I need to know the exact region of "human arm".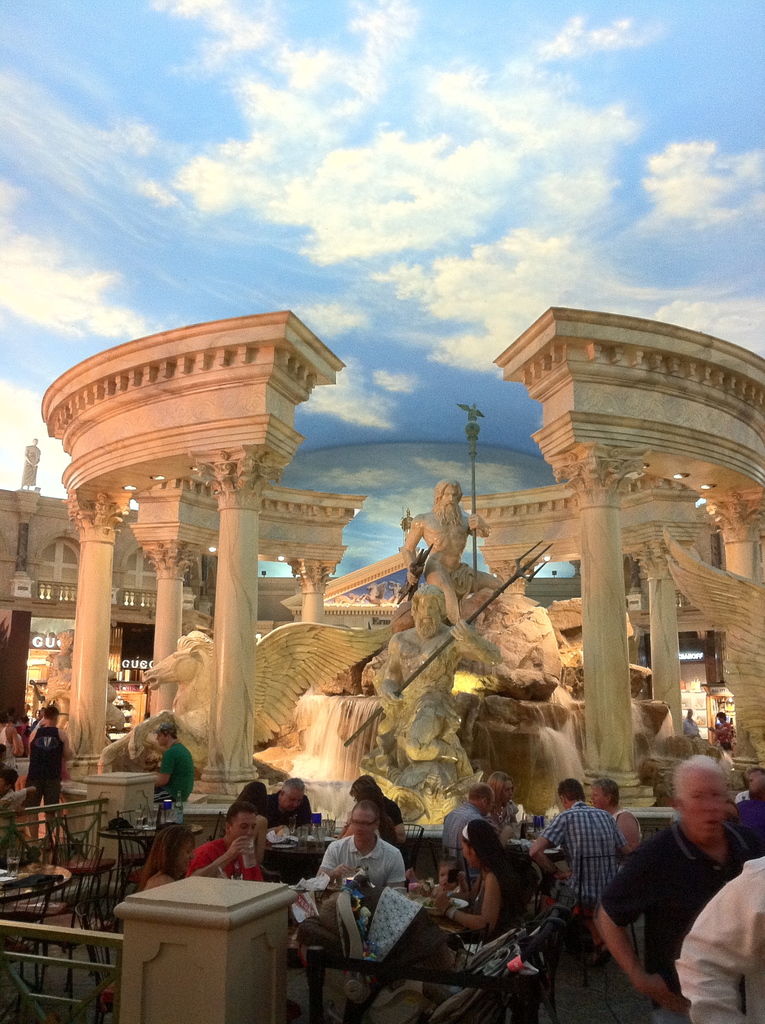
Region: bbox=(316, 840, 351, 886).
